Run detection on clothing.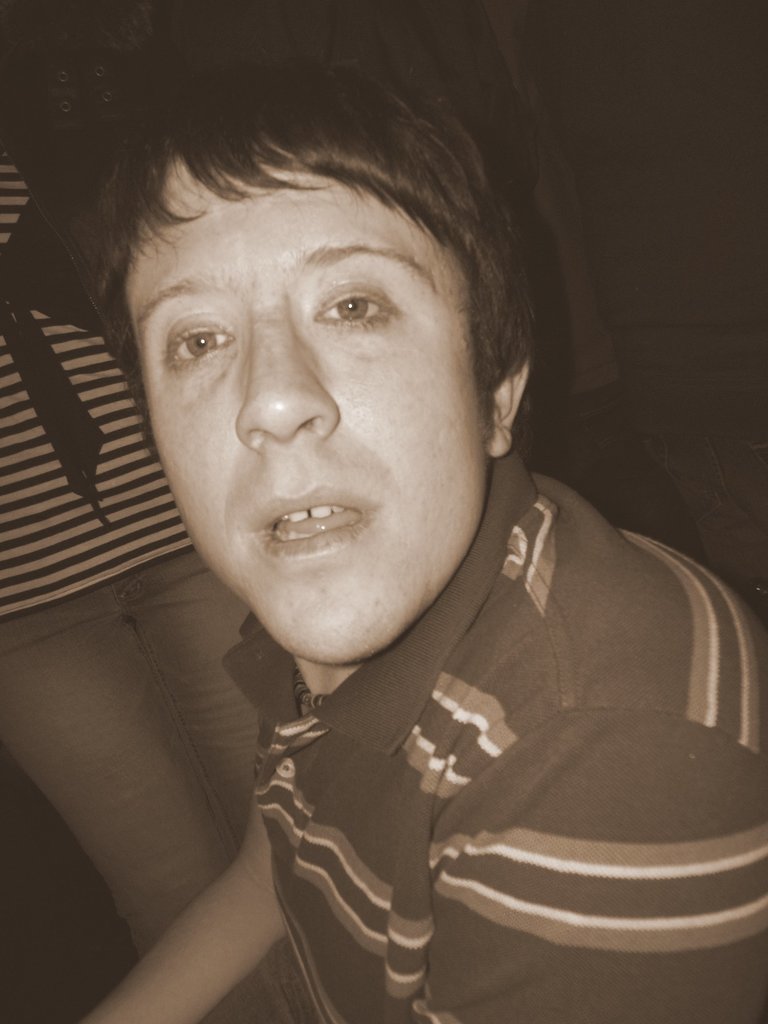
Result: [301, 461, 767, 998].
